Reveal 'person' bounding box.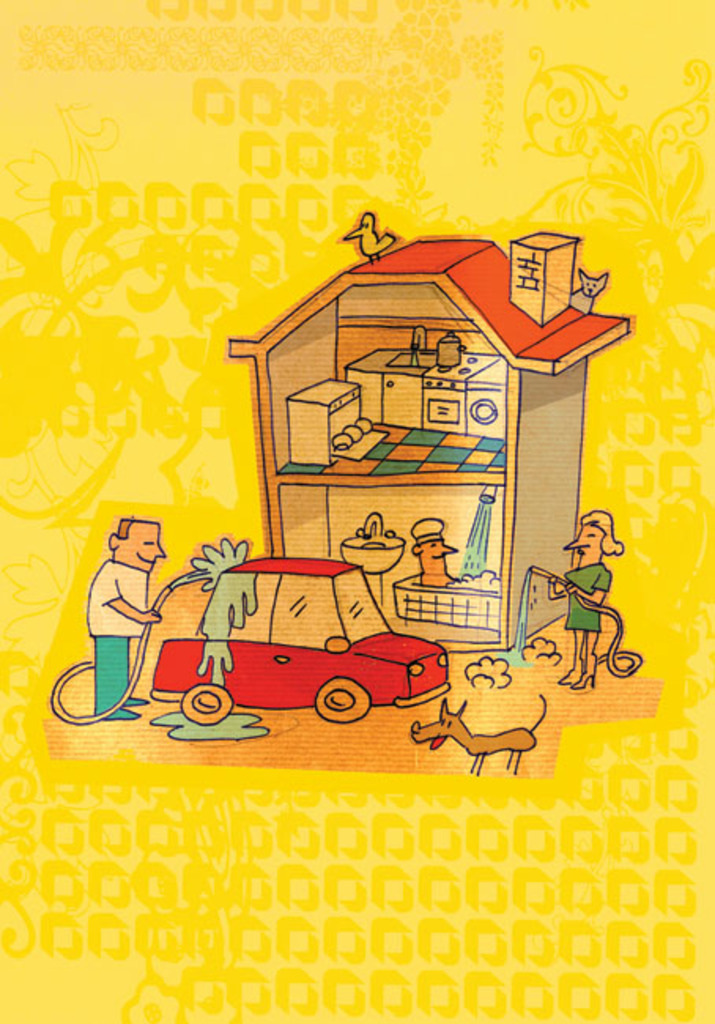
Revealed: rect(548, 507, 613, 690).
